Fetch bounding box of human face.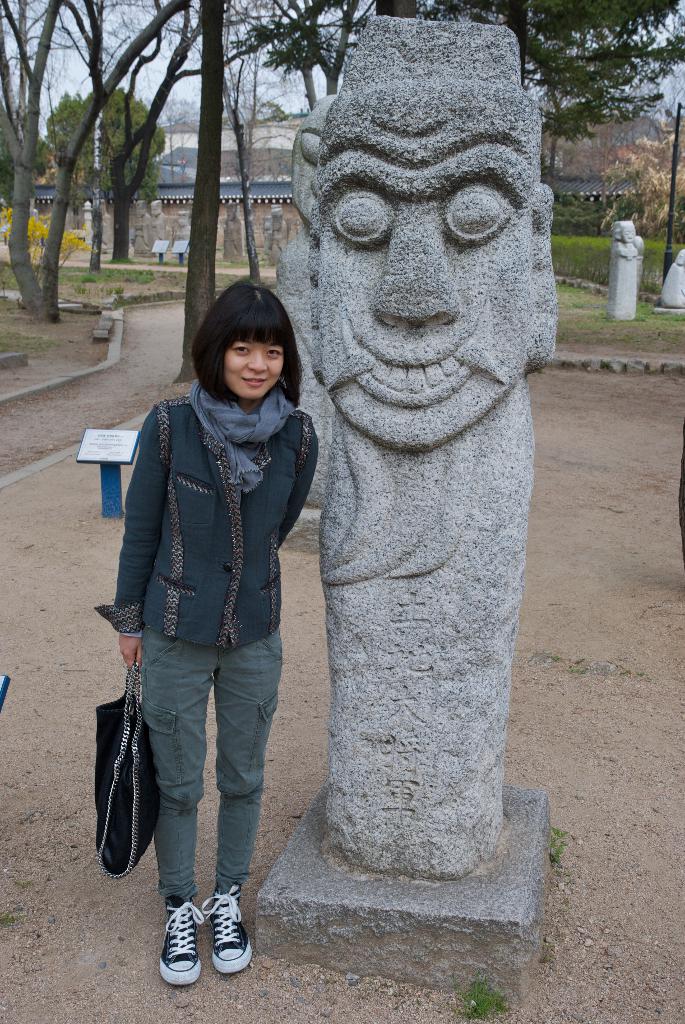
Bbox: [228,340,283,401].
